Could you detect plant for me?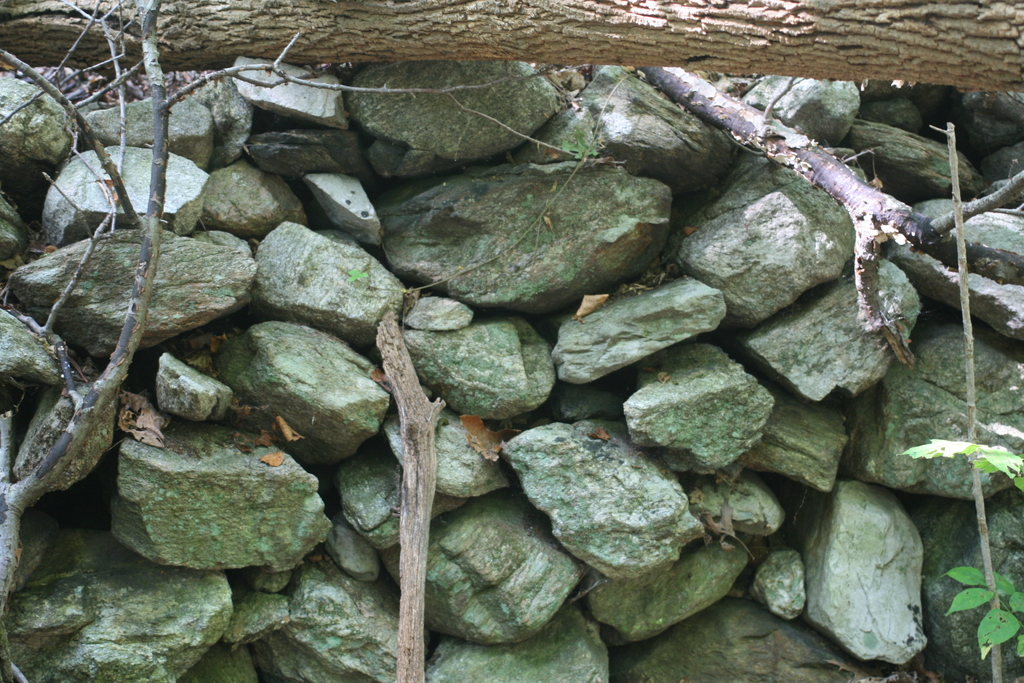
Detection result: left=559, top=128, right=607, bottom=152.
